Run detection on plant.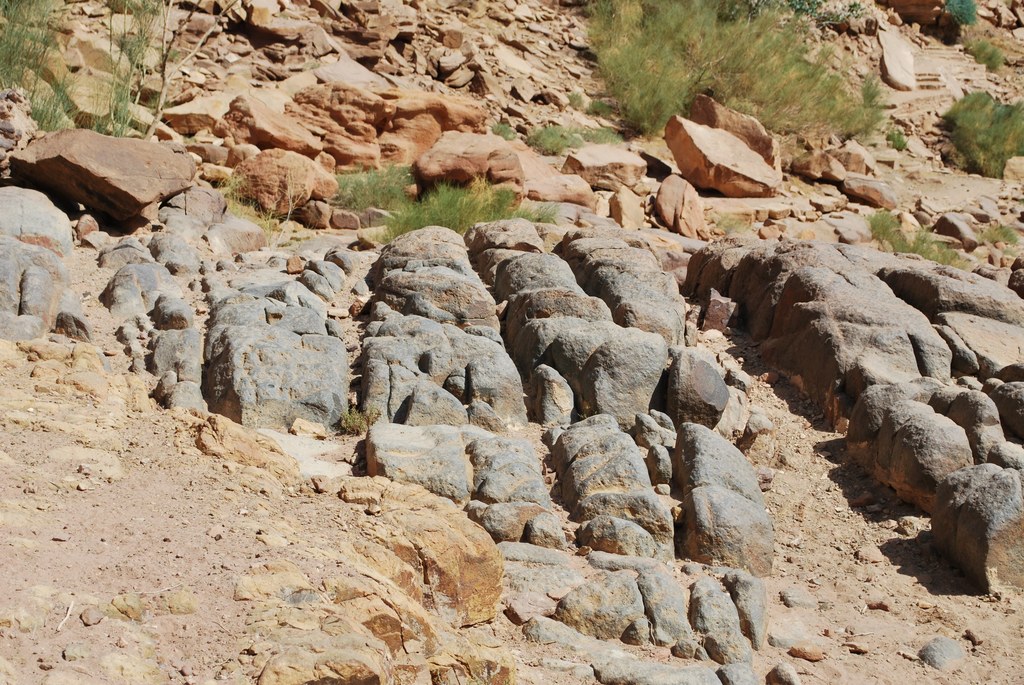
Result: bbox(568, 87, 582, 111).
